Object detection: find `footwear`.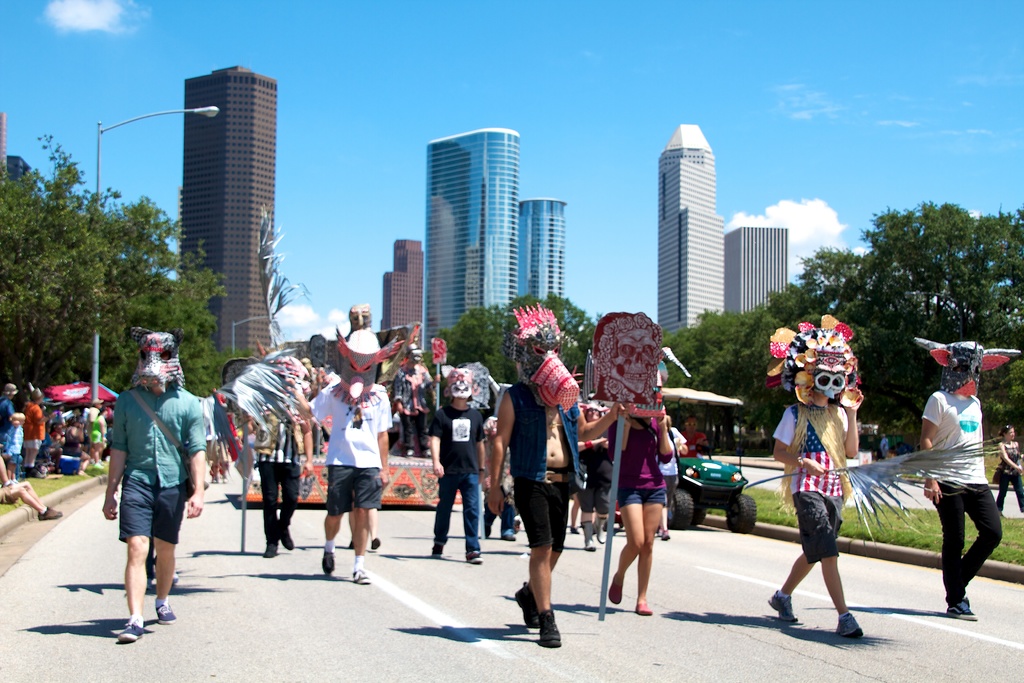
769, 597, 800, 622.
